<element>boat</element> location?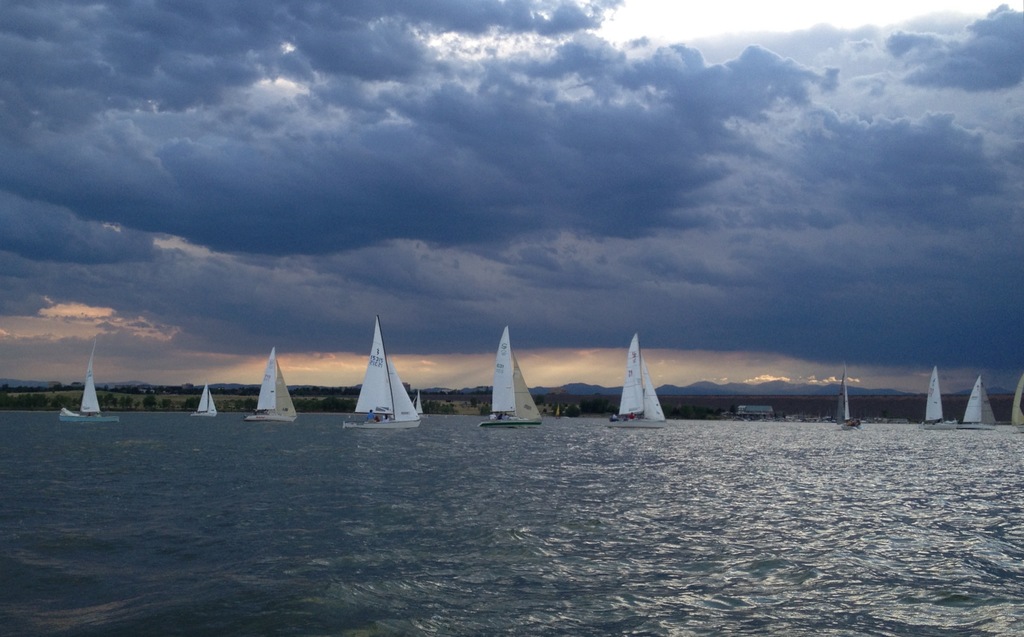
[60, 335, 121, 423]
